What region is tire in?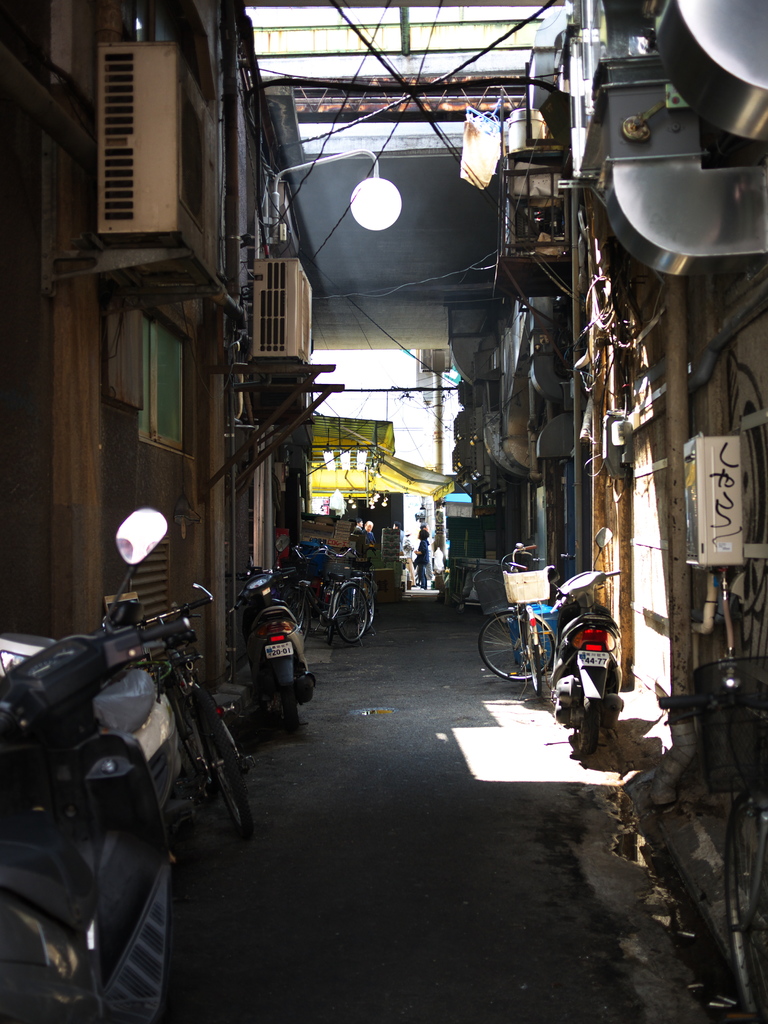
(333, 582, 369, 643).
